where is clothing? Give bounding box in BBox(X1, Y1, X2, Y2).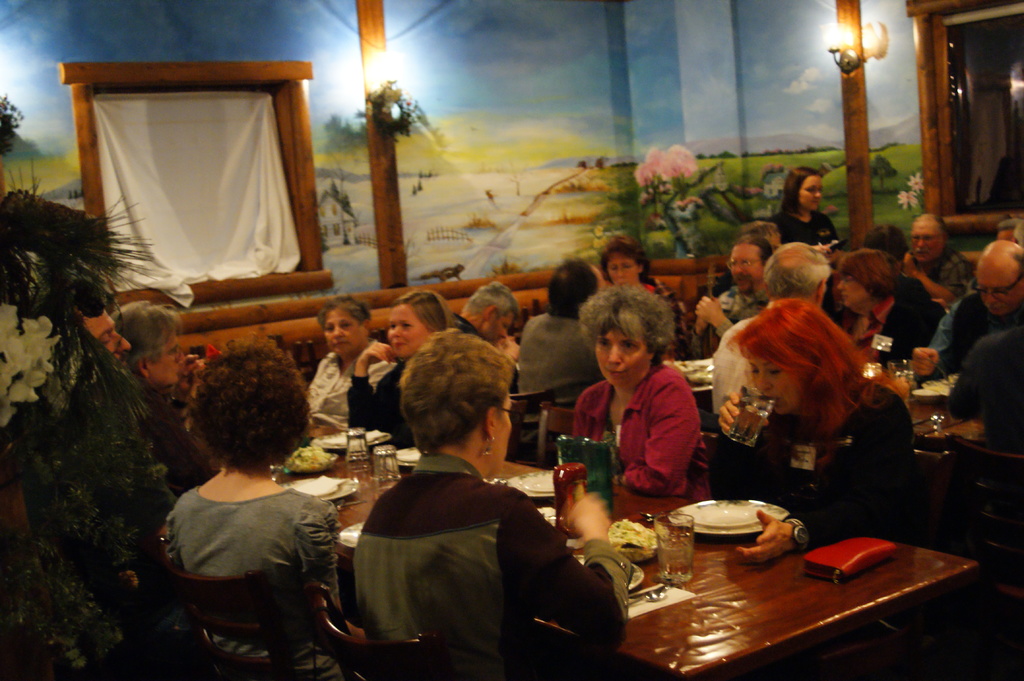
BBox(504, 310, 607, 463).
